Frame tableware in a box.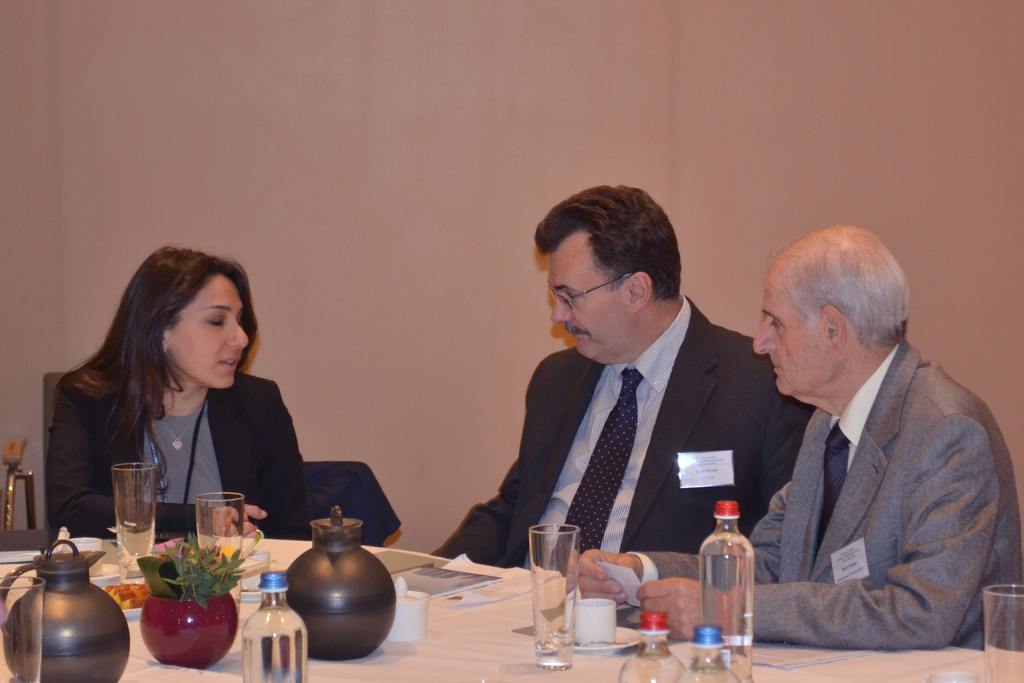
BBox(118, 607, 143, 621).
